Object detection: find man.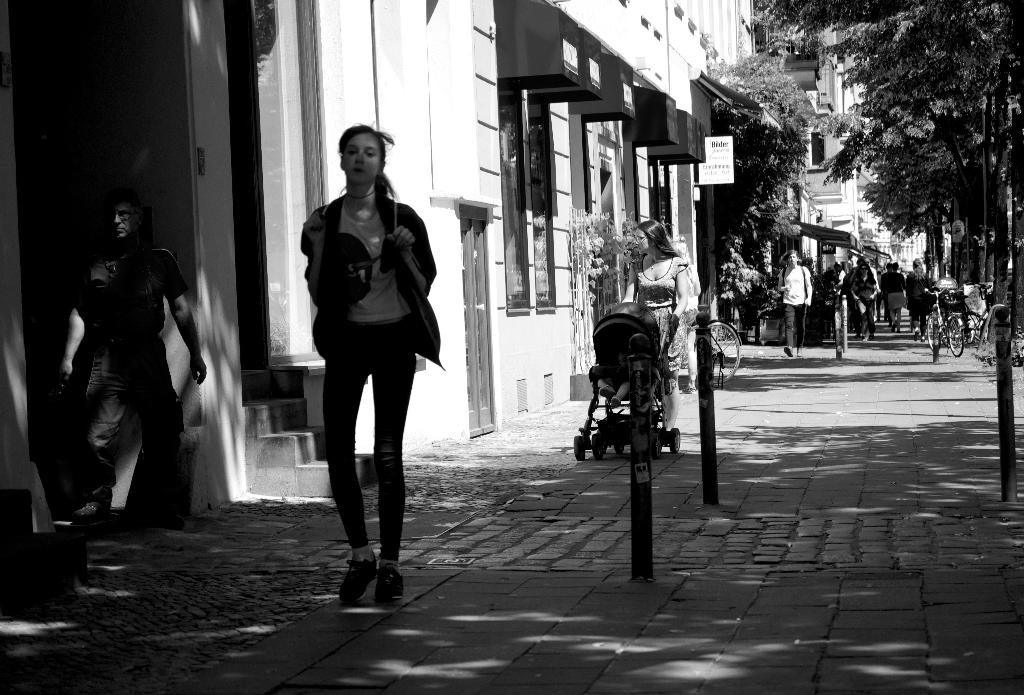
<box>290,120,437,612</box>.
